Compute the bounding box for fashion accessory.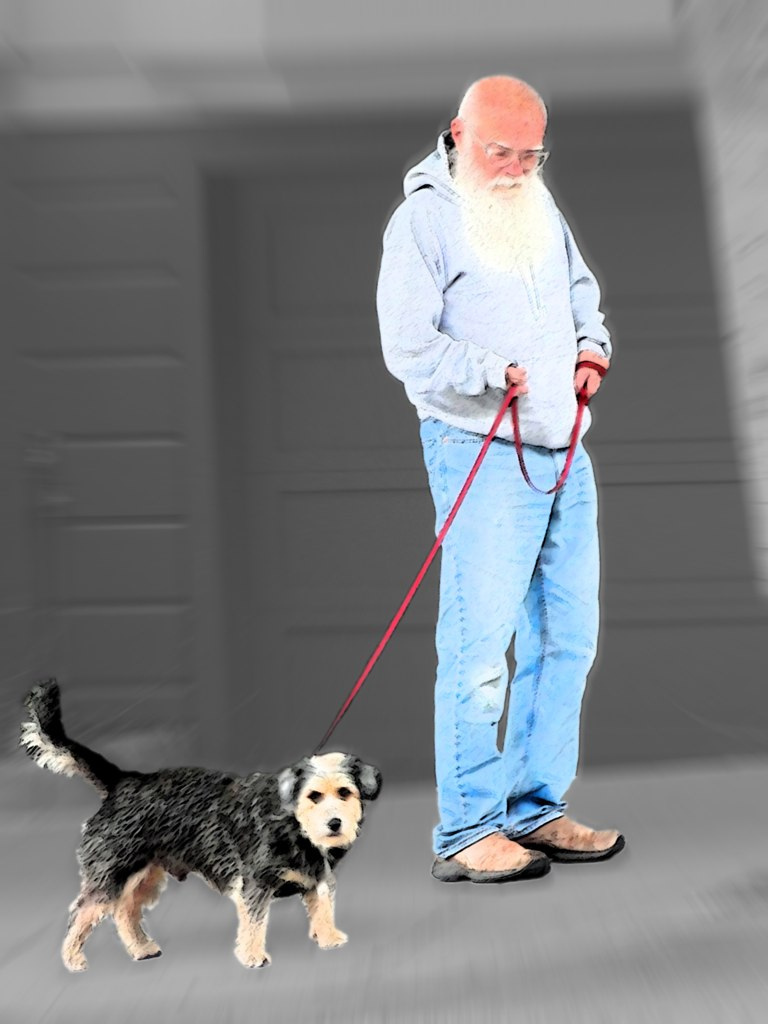
bbox(302, 361, 609, 765).
